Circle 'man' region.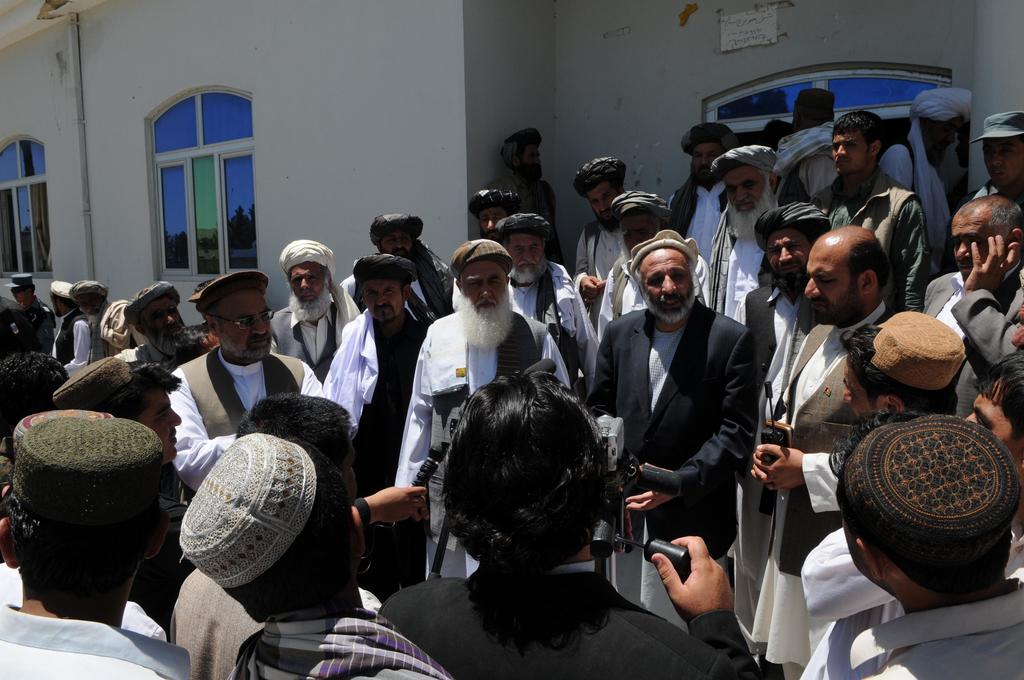
Region: 748:224:900:679.
